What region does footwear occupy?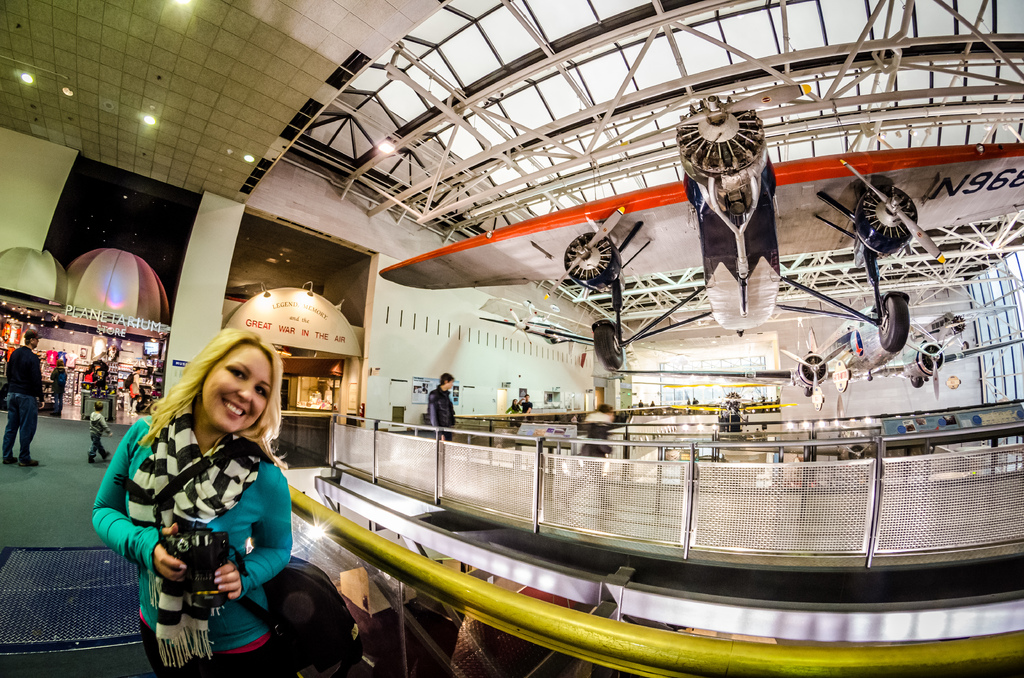
99, 449, 112, 461.
